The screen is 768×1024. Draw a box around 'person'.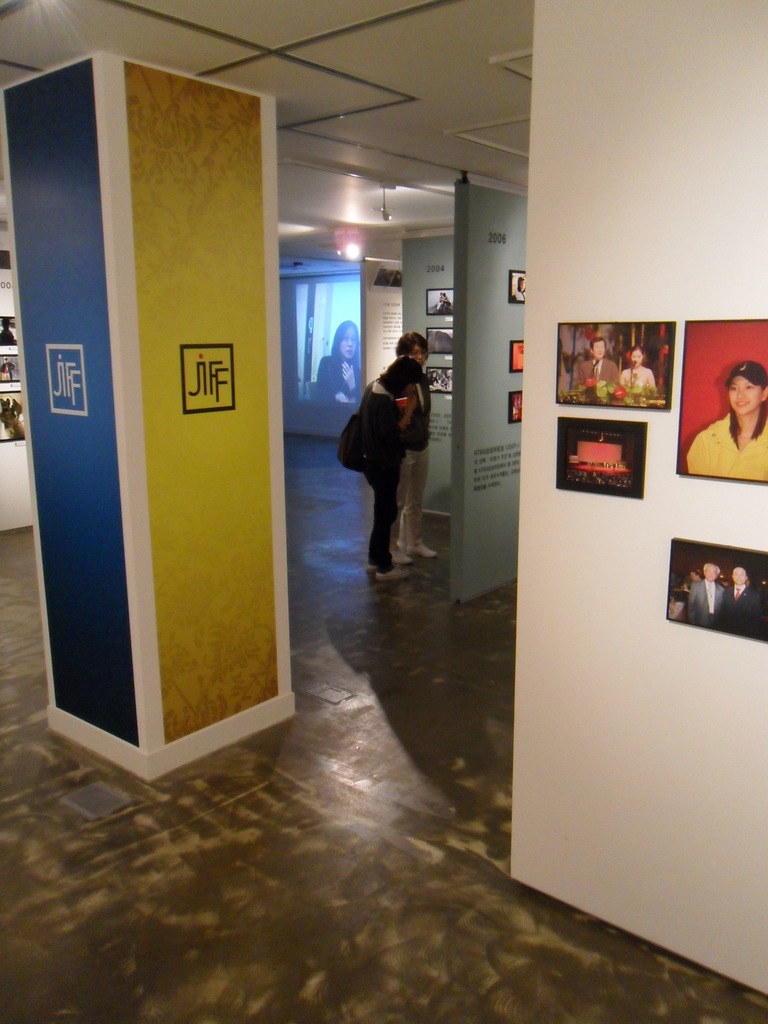
[left=360, top=363, right=420, bottom=586].
